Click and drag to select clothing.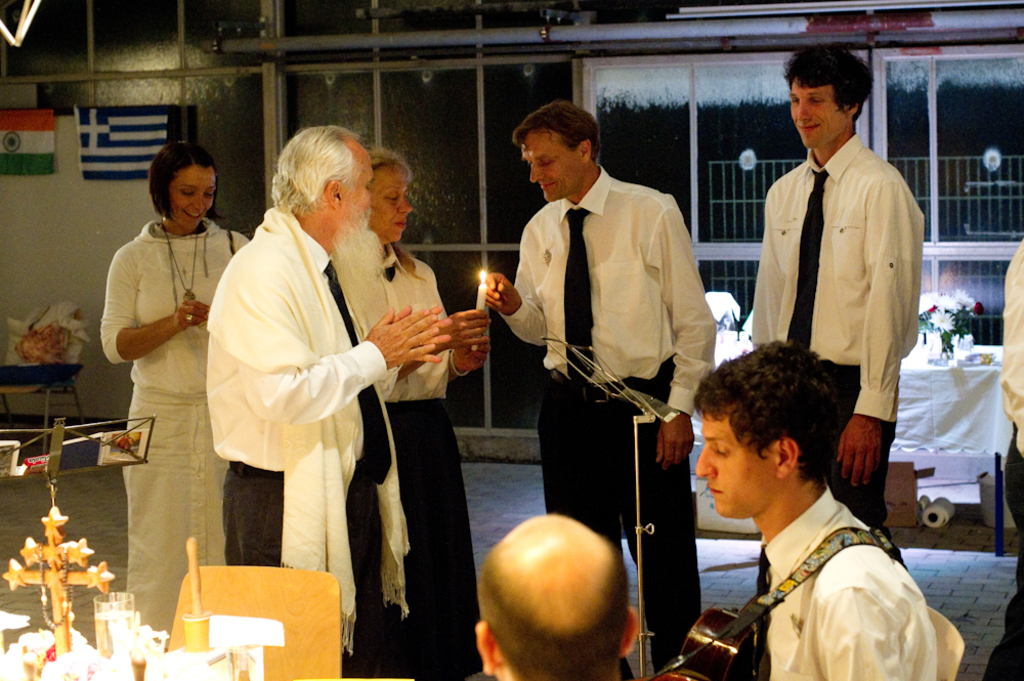
Selection: region(502, 174, 718, 680).
